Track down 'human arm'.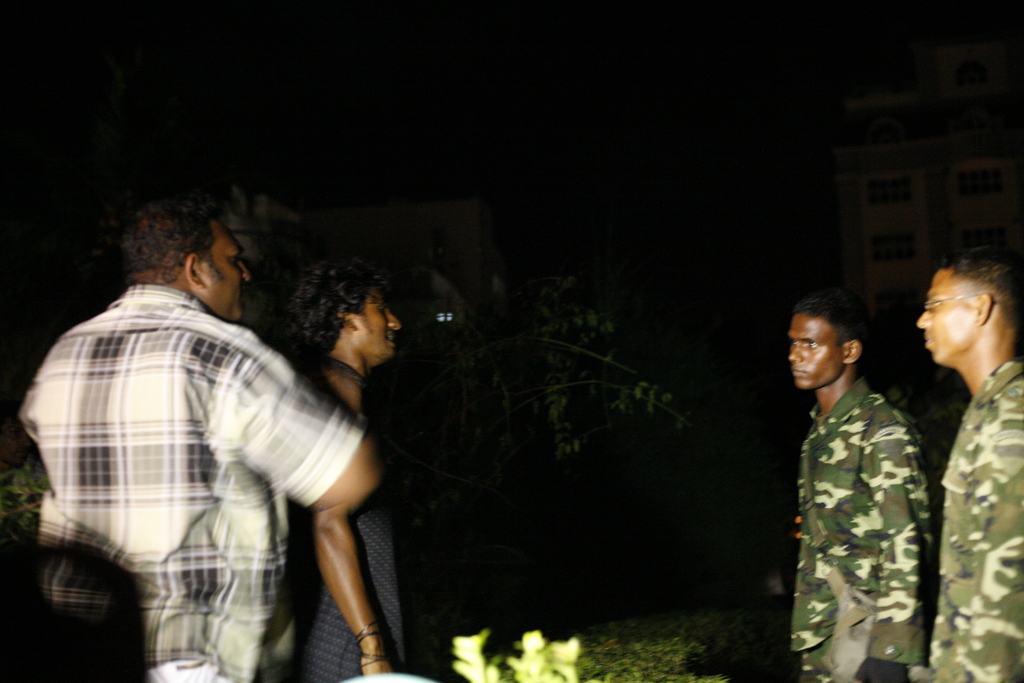
Tracked to x1=306, y1=516, x2=393, y2=679.
